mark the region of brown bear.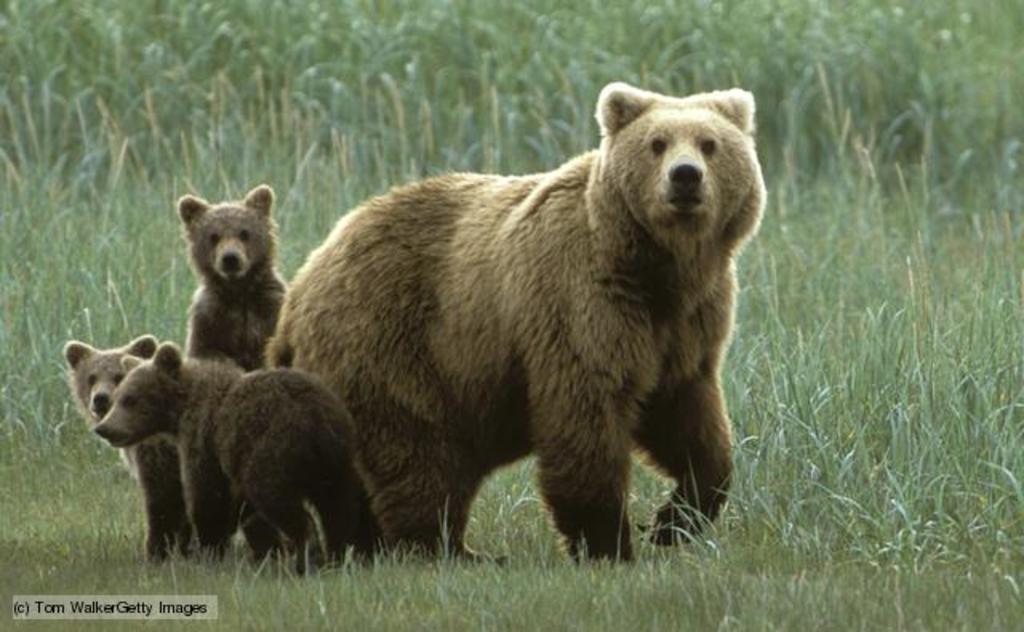
Region: BBox(267, 78, 773, 571).
